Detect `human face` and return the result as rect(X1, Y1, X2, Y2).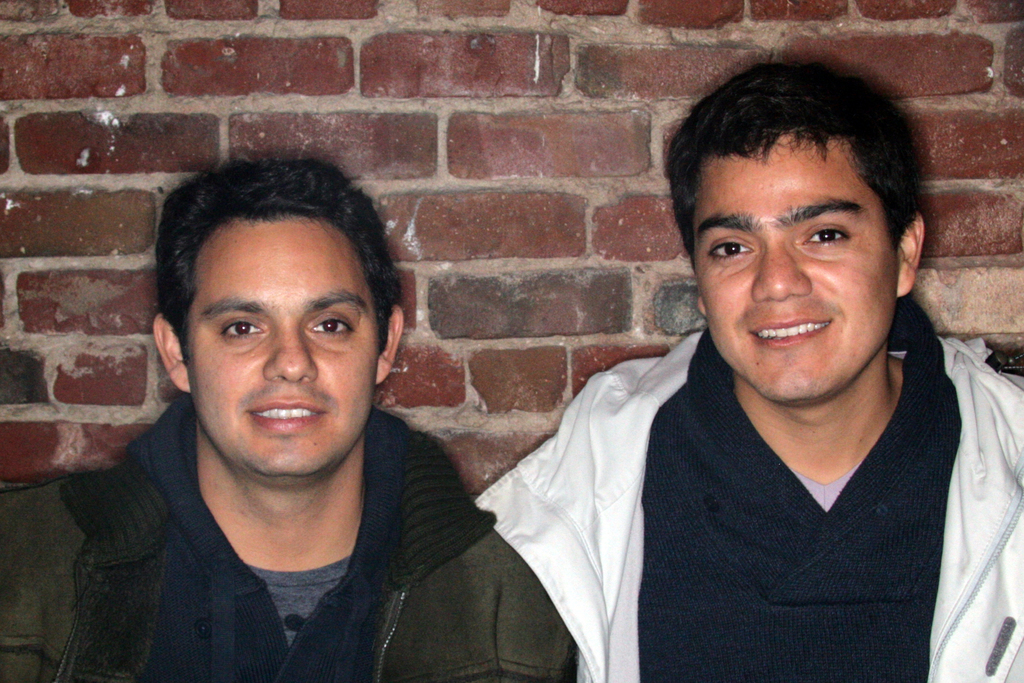
rect(692, 130, 899, 400).
